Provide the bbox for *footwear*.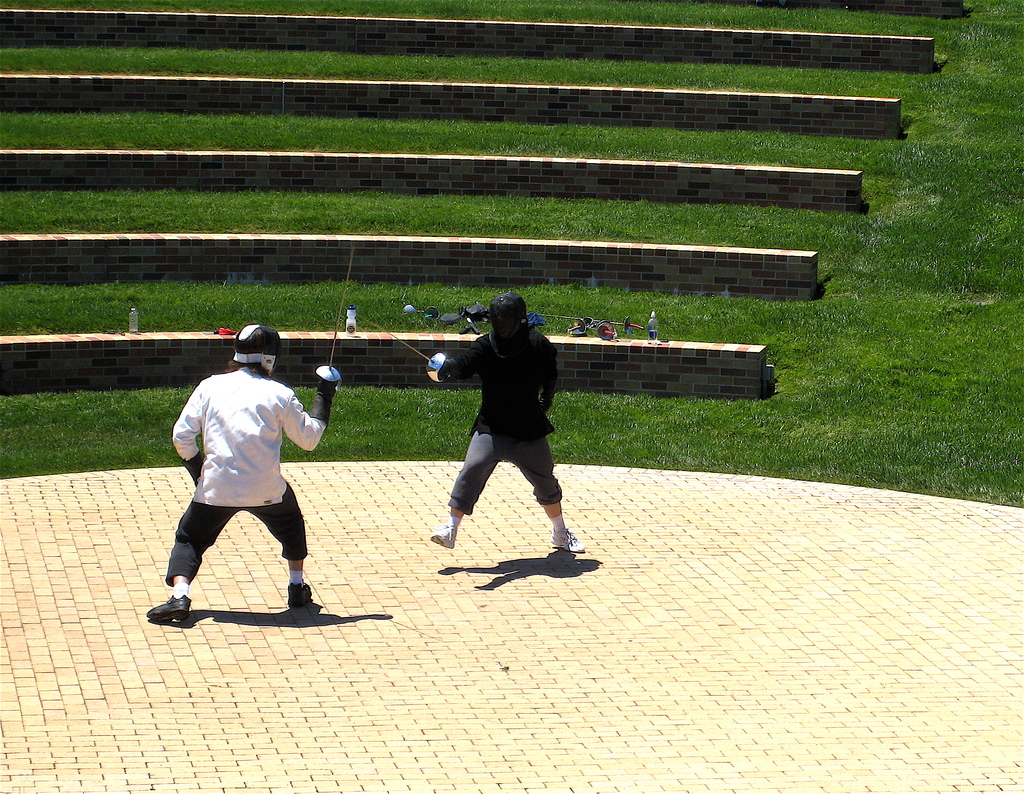
BBox(428, 521, 454, 550).
